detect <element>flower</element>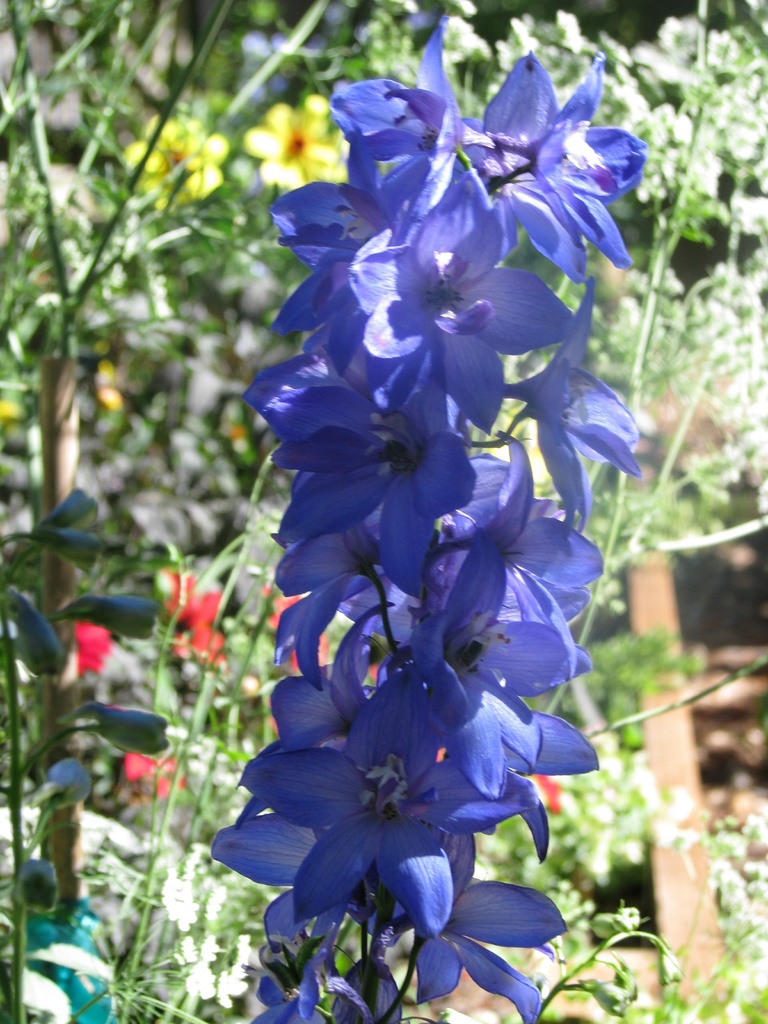
243,678,537,934
